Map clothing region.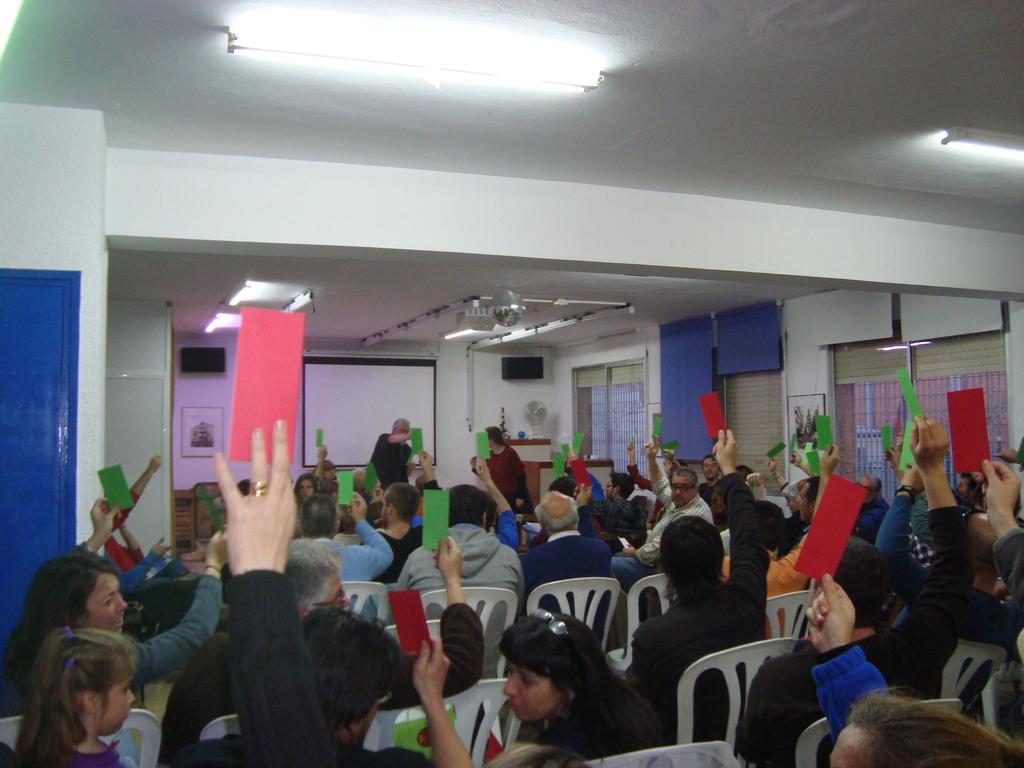
Mapped to BBox(394, 518, 522, 683).
